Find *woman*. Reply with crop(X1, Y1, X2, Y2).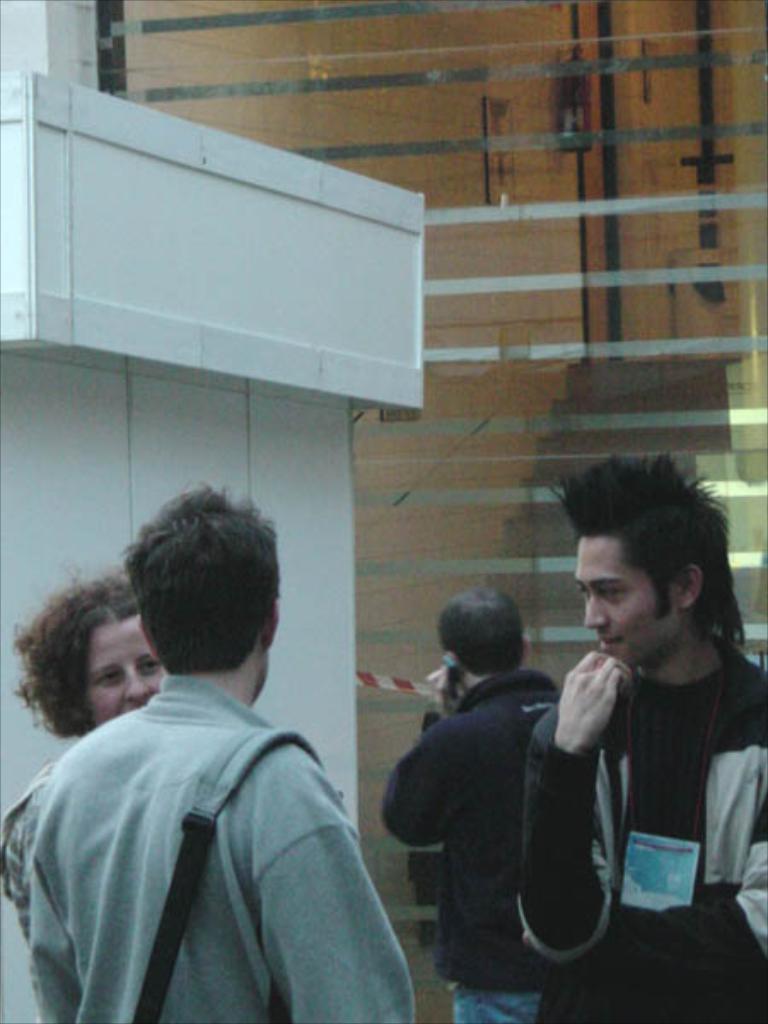
crop(0, 567, 166, 940).
